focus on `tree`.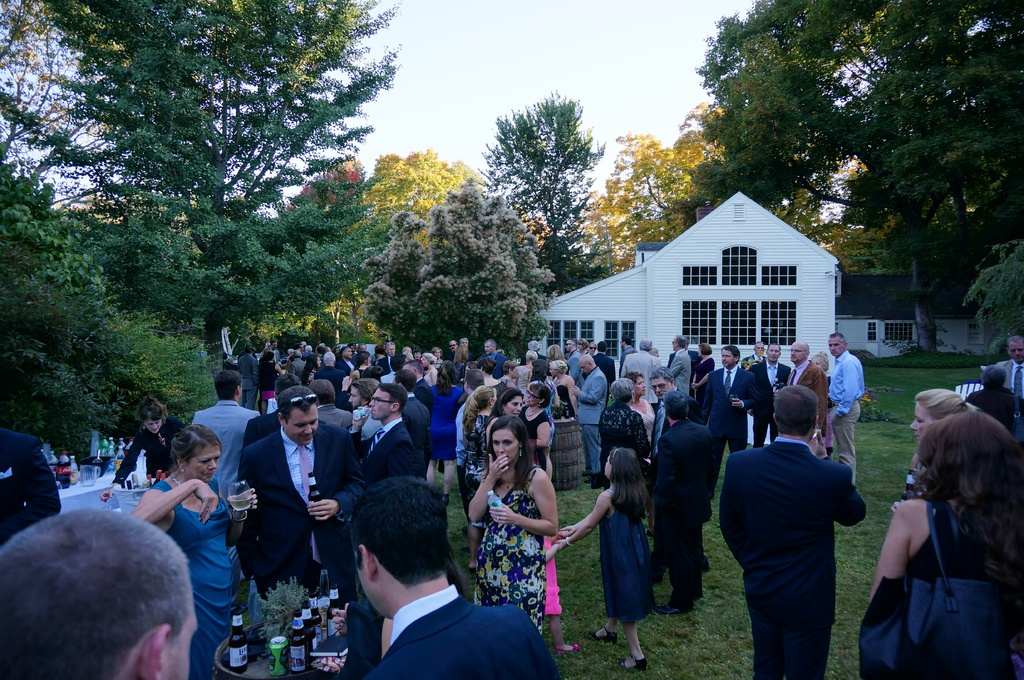
Focused at locate(960, 235, 1023, 359).
